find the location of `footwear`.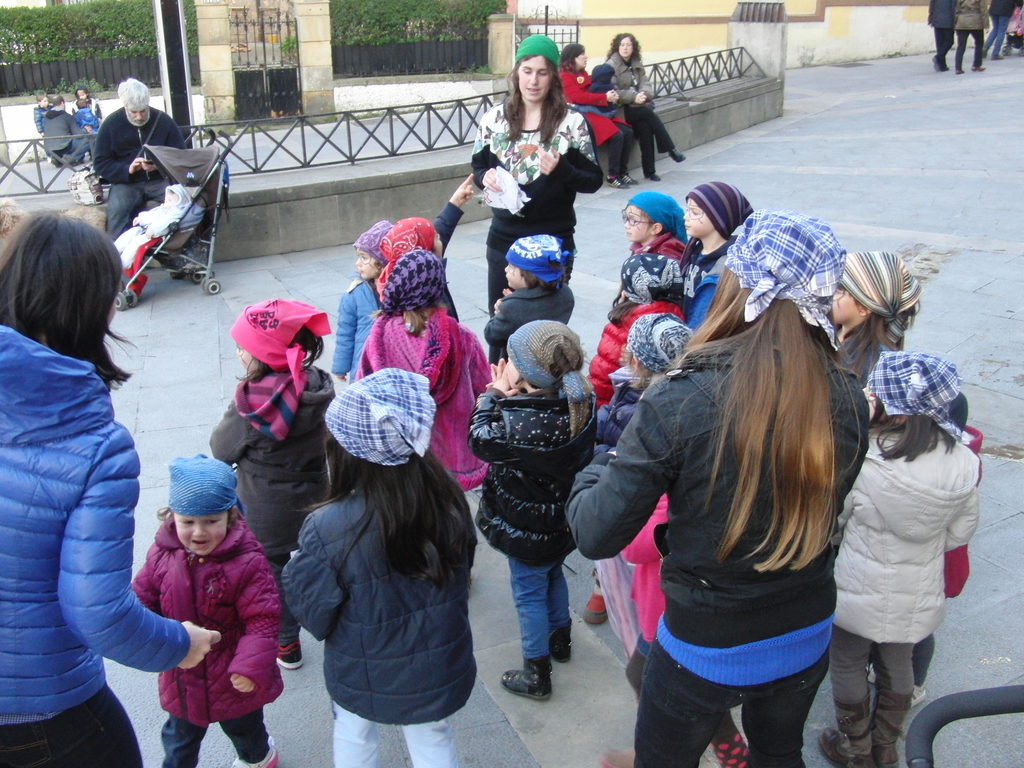
Location: (932, 53, 950, 73).
